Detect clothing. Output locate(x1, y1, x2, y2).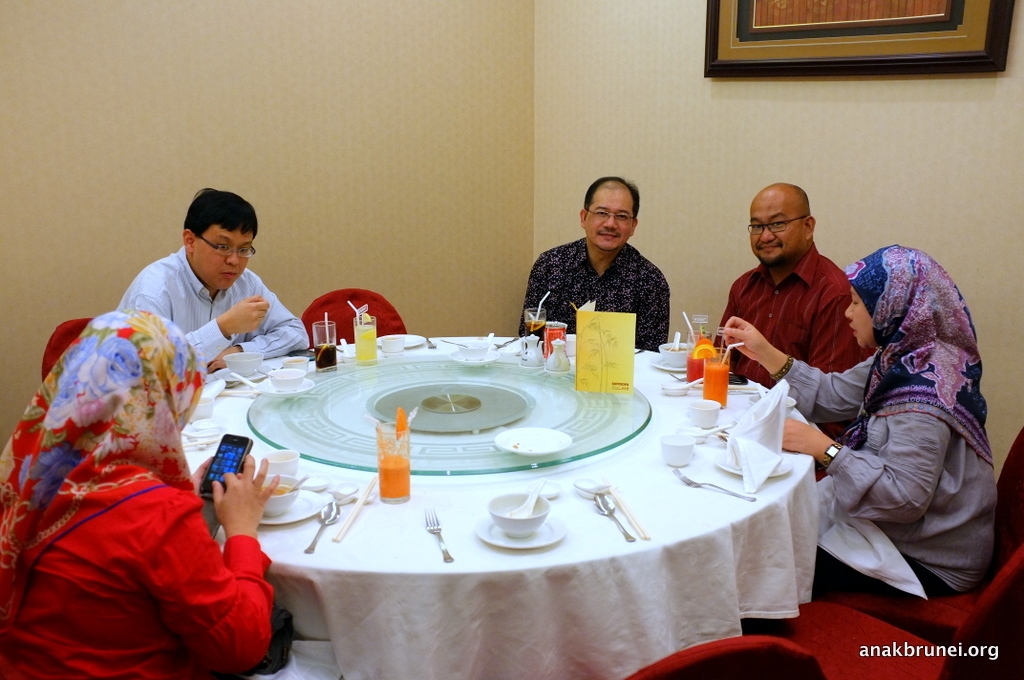
locate(787, 228, 1007, 615).
